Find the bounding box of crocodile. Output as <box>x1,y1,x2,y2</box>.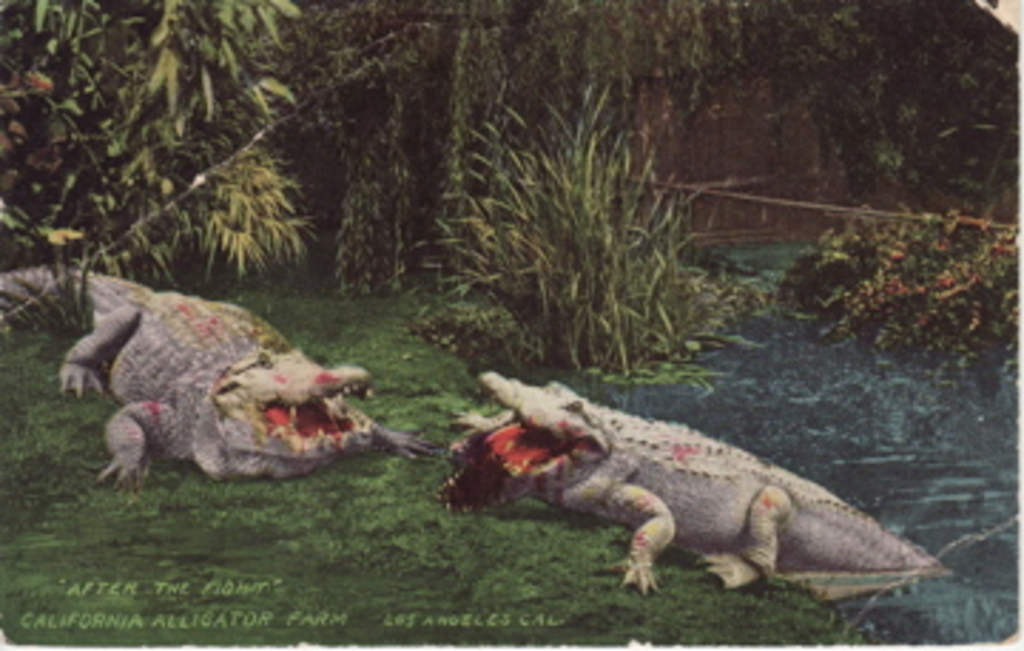
<box>447,372,953,591</box>.
